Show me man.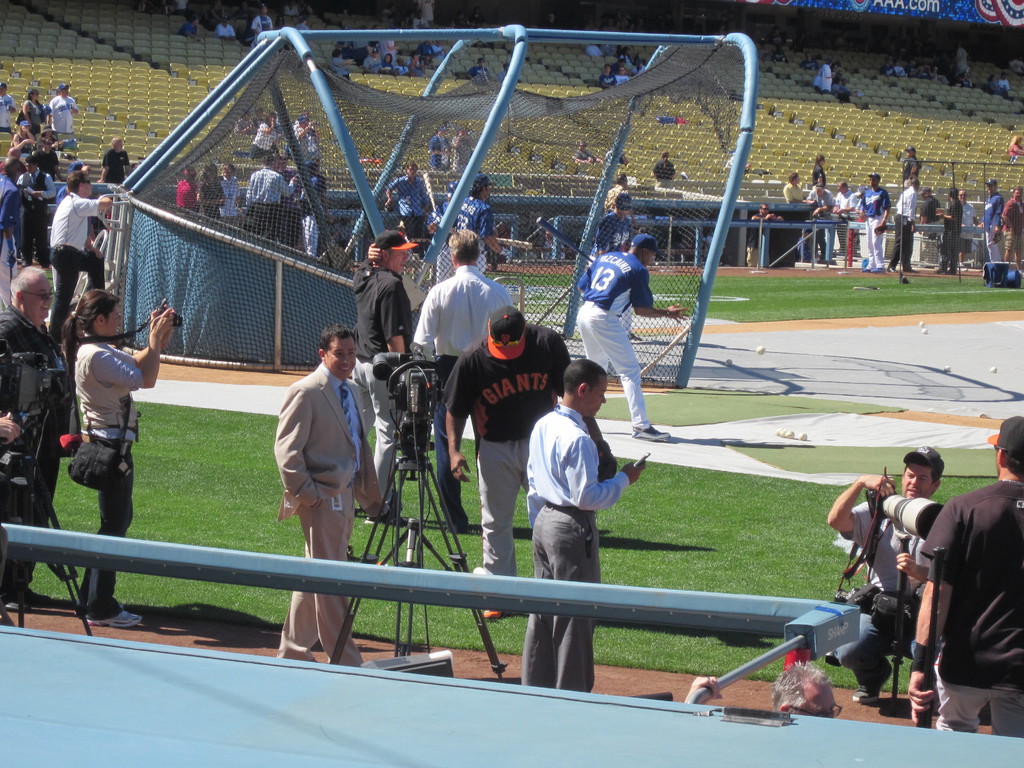
man is here: <box>408,52,426,78</box>.
